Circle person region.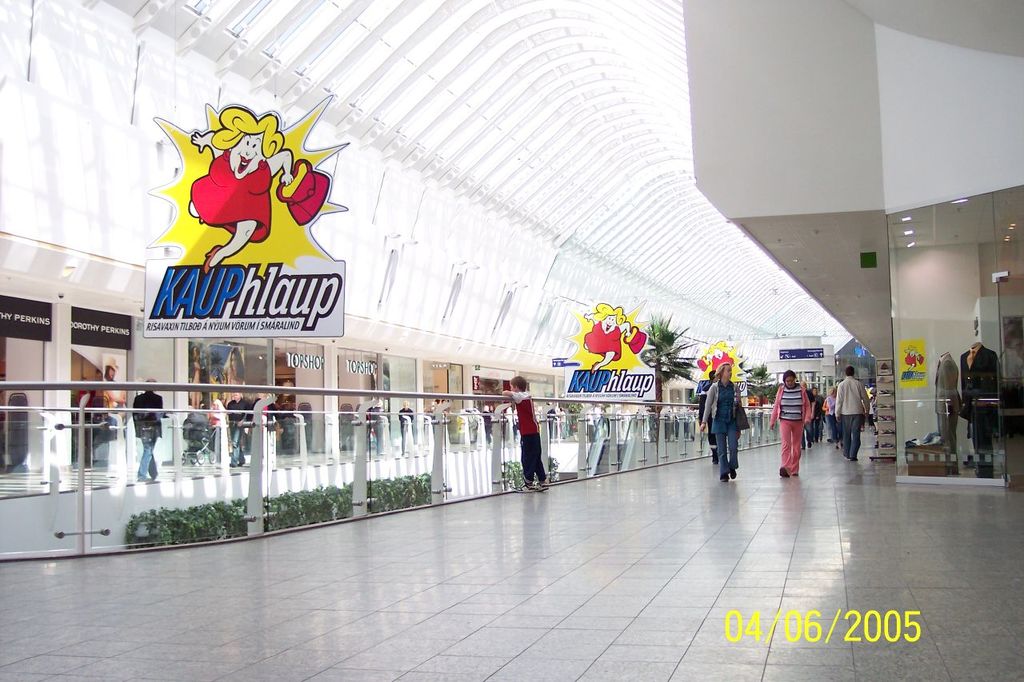
Region: [501,373,554,494].
